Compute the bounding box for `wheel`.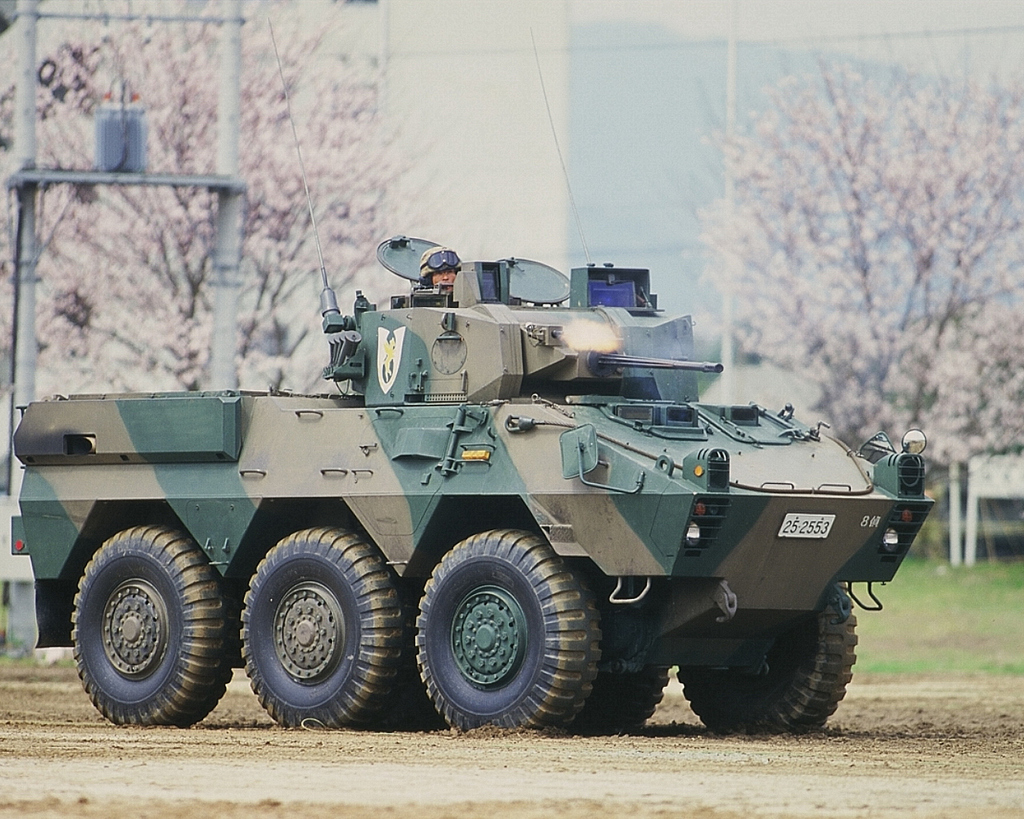
405 529 597 729.
